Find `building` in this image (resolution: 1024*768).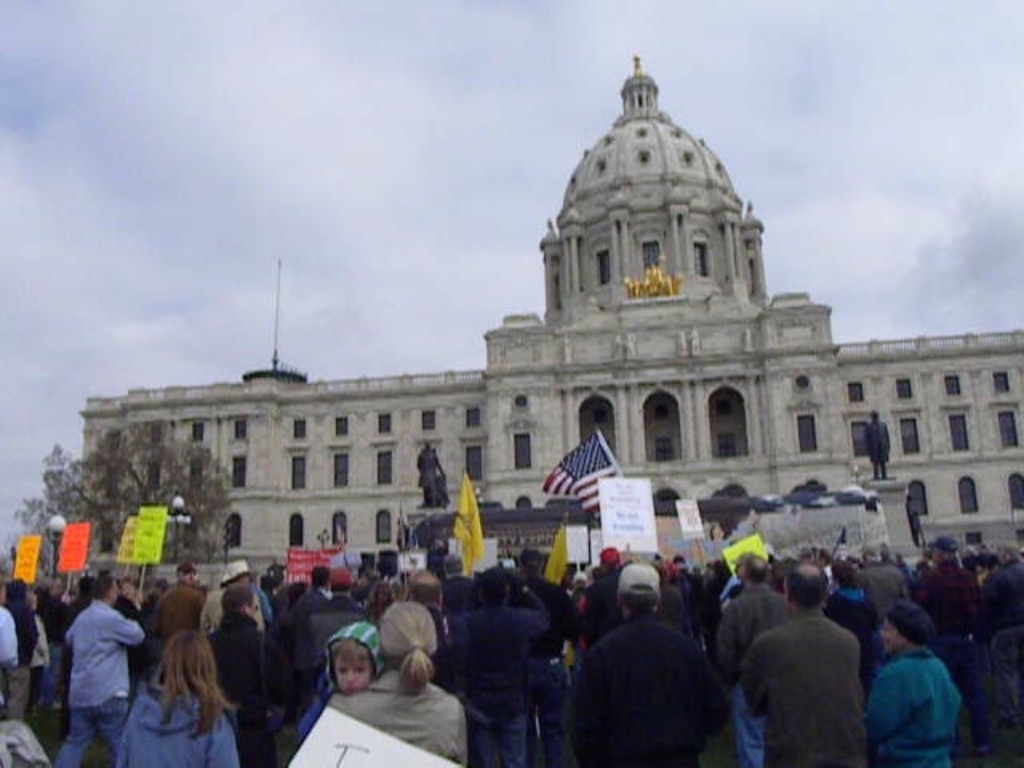
78,54,1022,590.
